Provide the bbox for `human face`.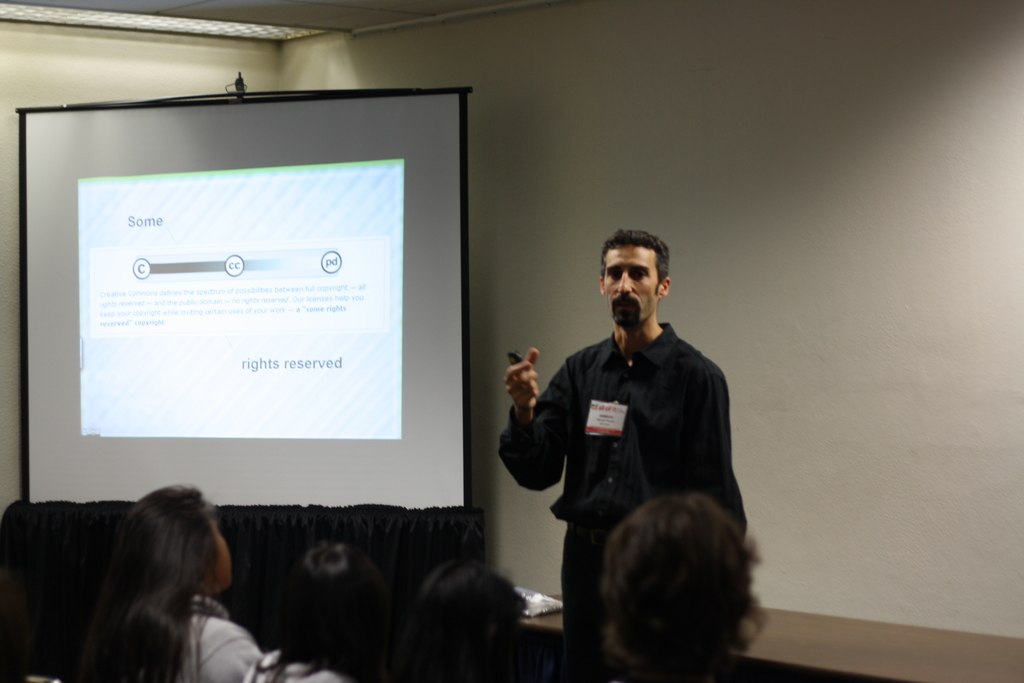
[604,243,658,327].
